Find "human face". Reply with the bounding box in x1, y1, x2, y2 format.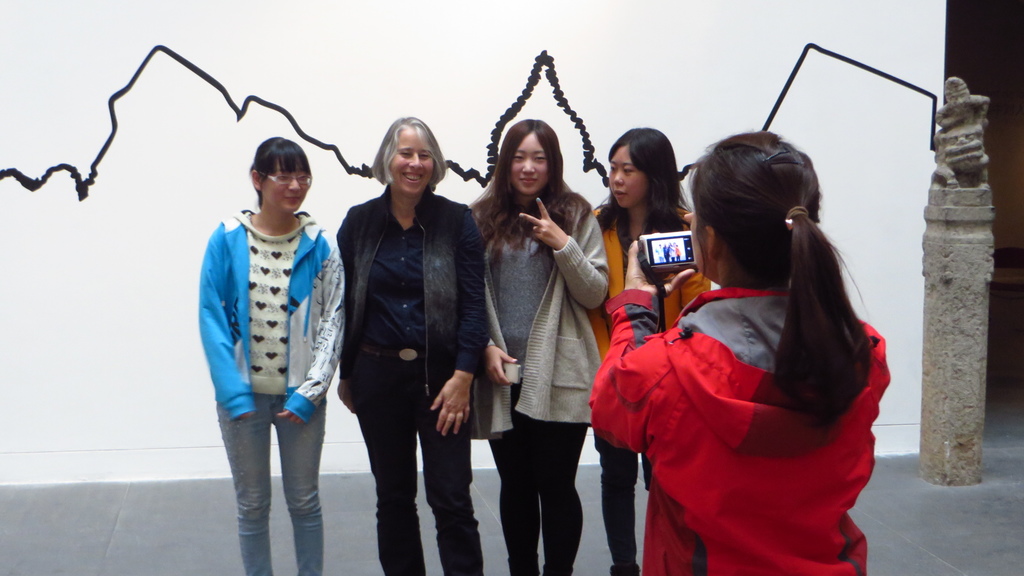
264, 159, 307, 218.
